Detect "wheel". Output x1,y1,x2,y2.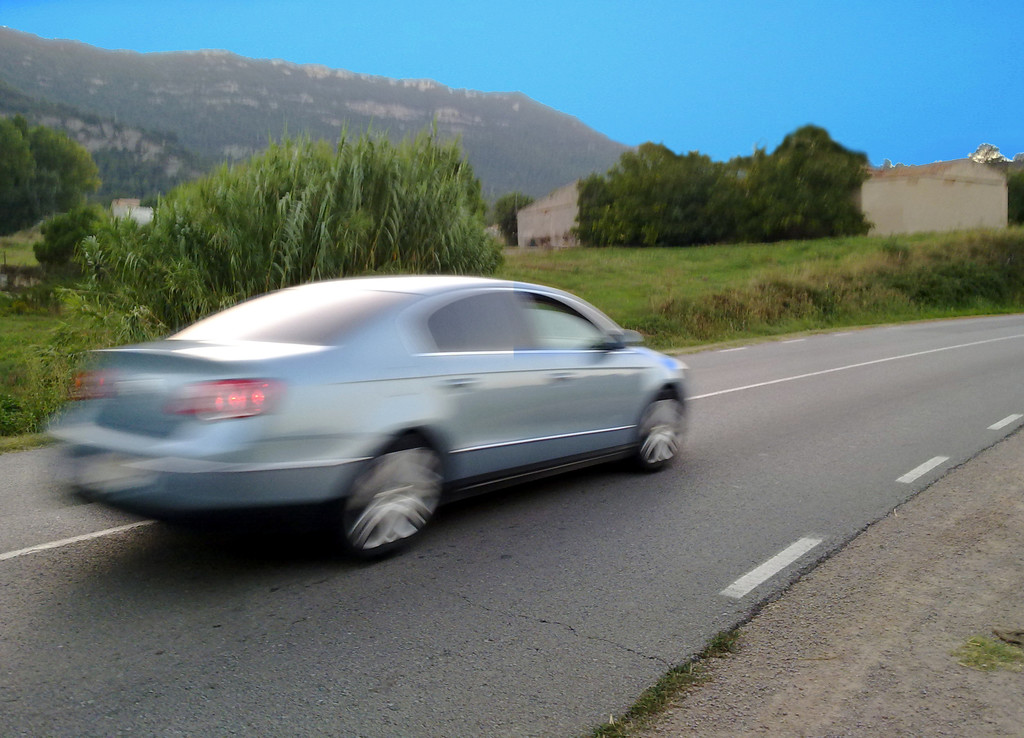
333,471,435,550.
